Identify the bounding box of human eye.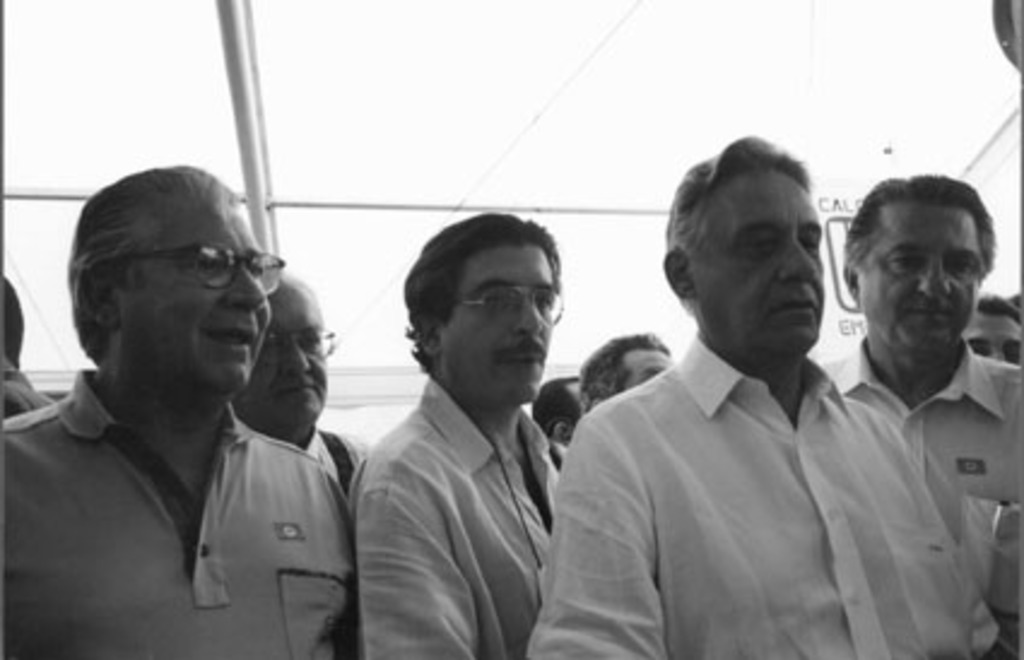
<region>532, 291, 557, 311</region>.
